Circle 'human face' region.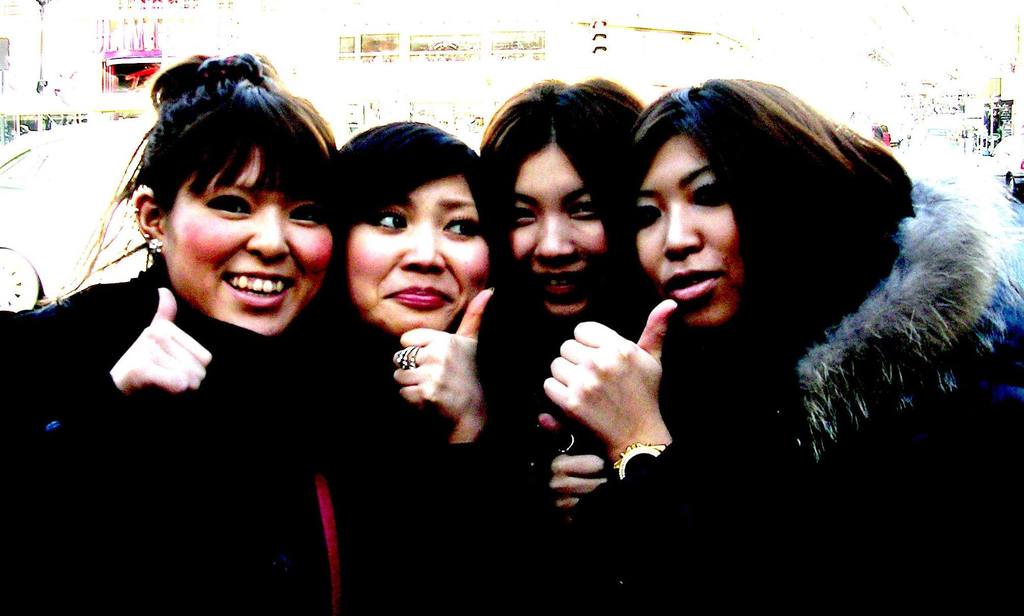
Region: locate(160, 148, 332, 336).
